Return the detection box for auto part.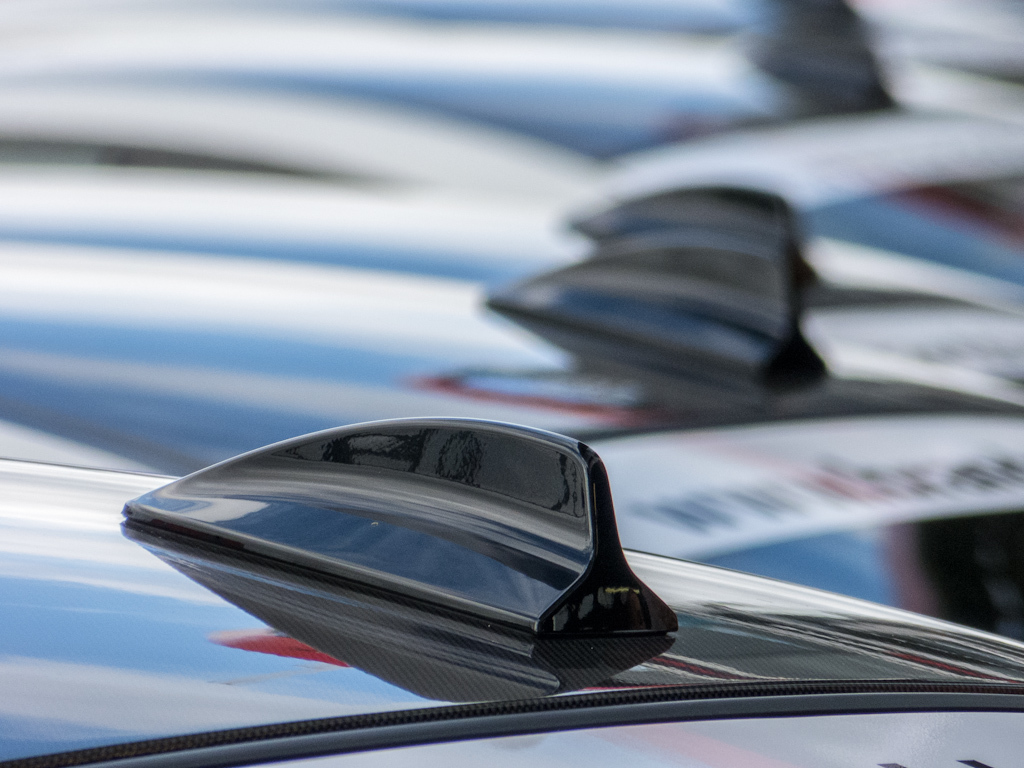
0/447/1023/766.
